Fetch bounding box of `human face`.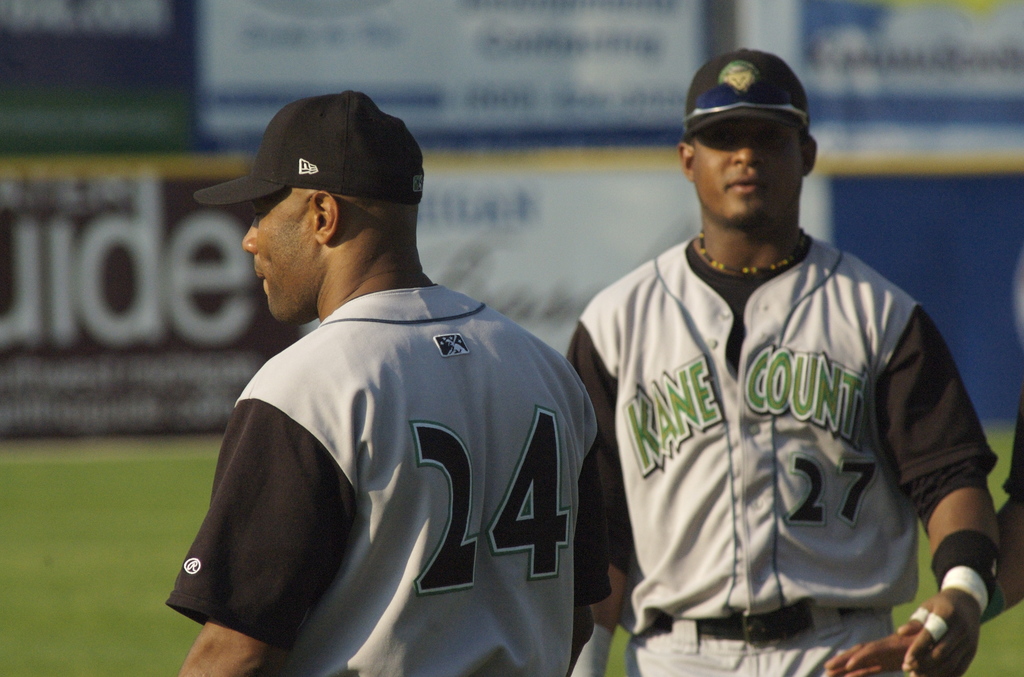
Bbox: (694,119,802,223).
